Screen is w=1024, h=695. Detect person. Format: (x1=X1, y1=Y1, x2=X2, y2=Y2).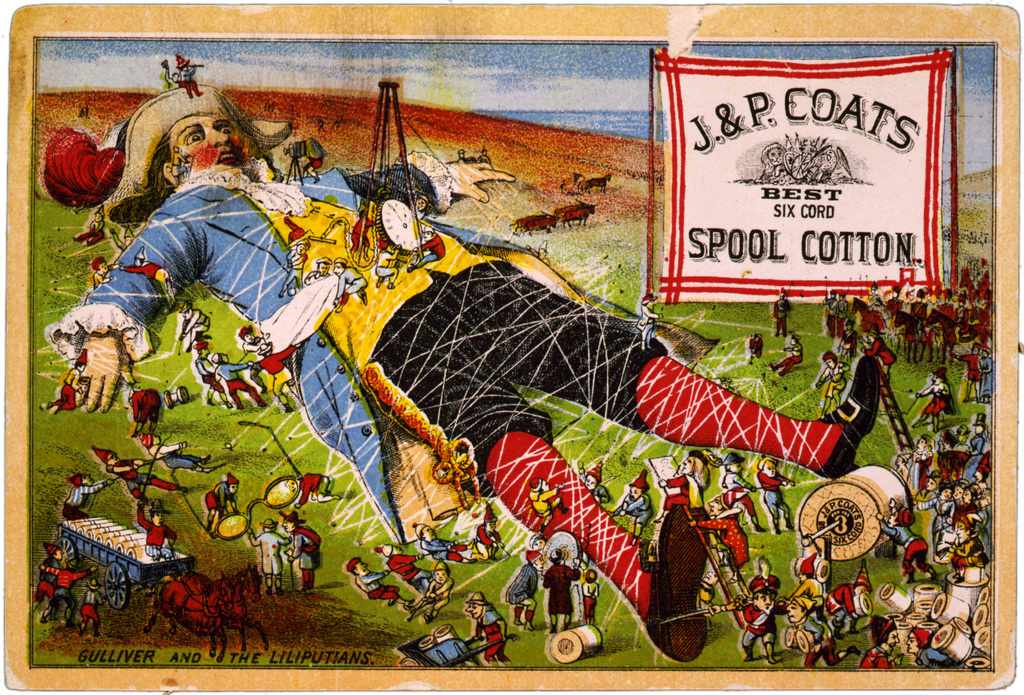
(x1=351, y1=204, x2=374, y2=260).
